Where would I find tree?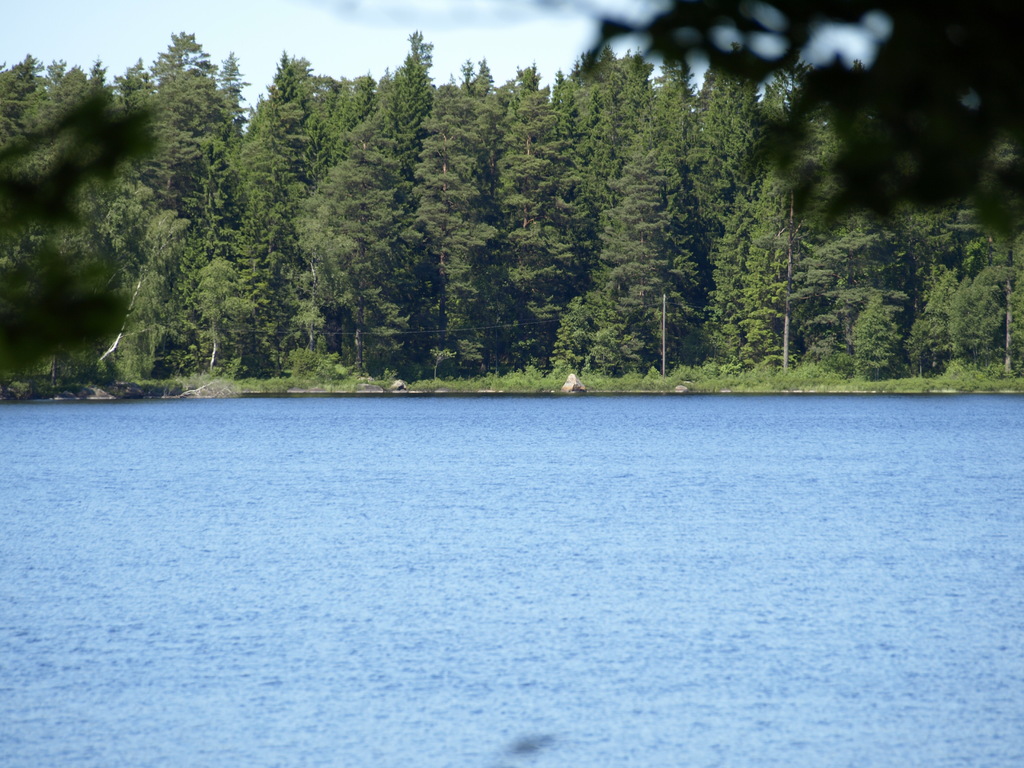
At pyautogui.locateOnScreen(0, 83, 169, 367).
